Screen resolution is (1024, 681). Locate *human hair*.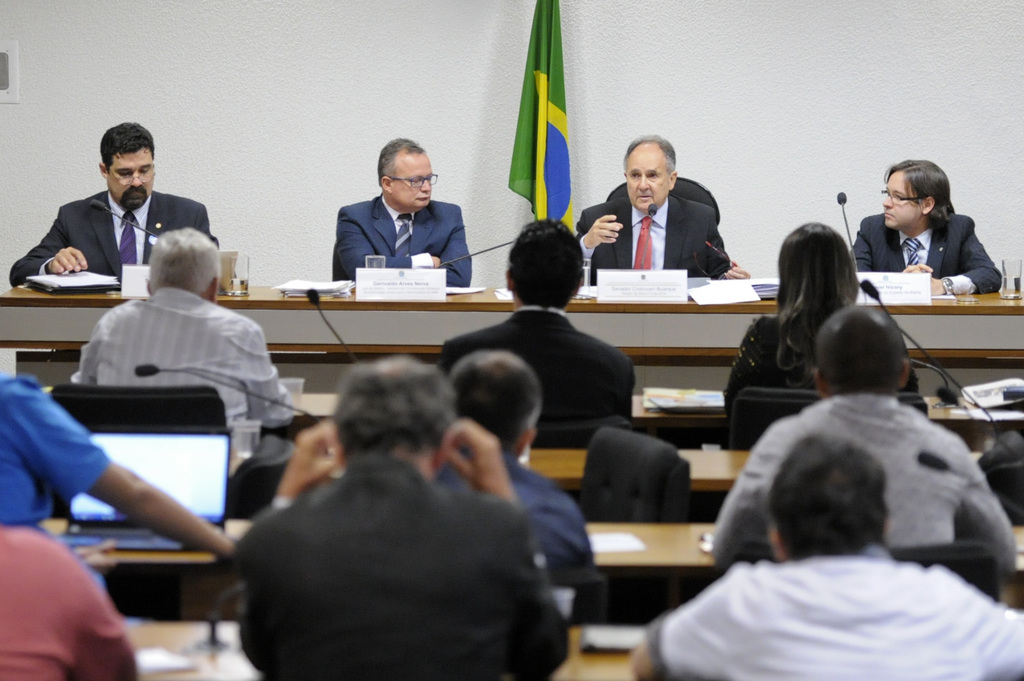
333,357,454,462.
